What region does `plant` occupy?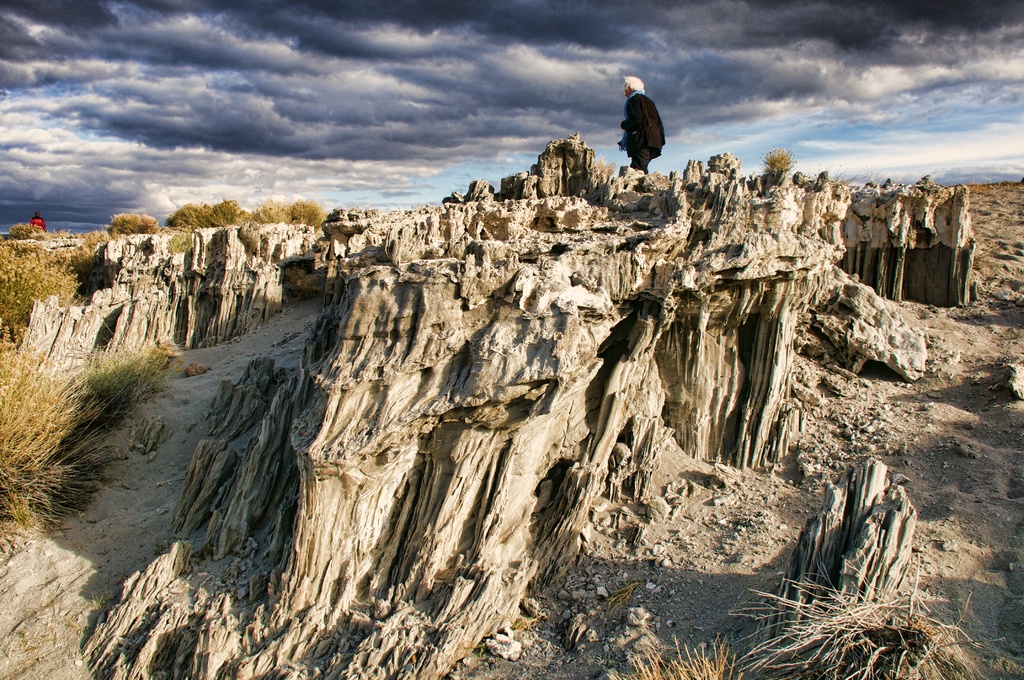
98/211/163/232.
